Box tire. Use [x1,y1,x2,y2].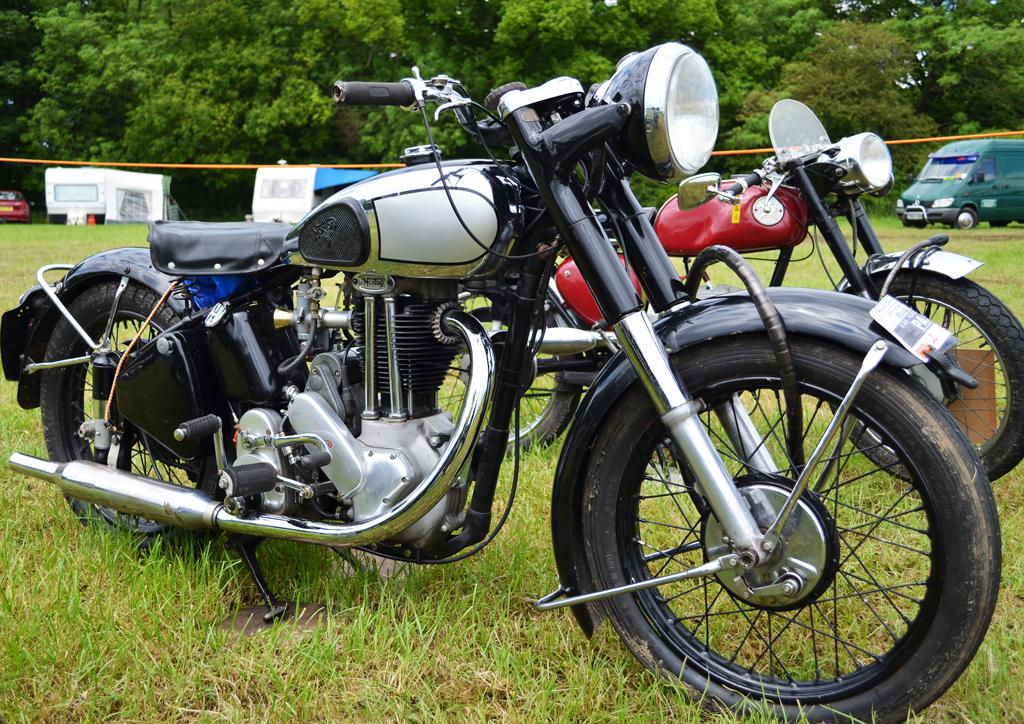
[824,266,1023,488].
